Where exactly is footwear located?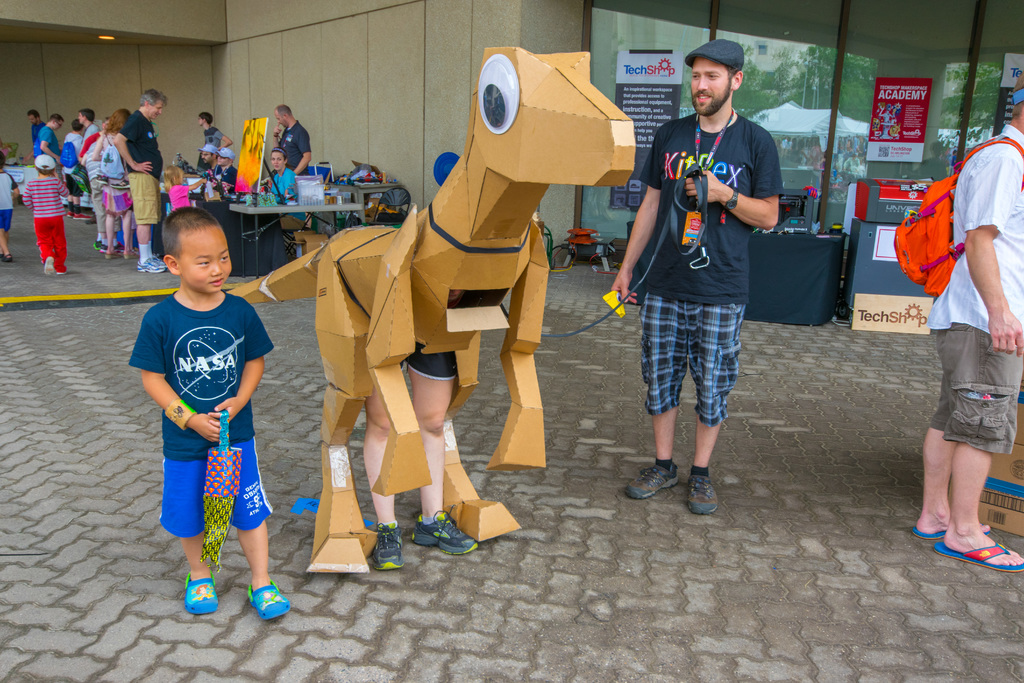
Its bounding box is detection(412, 513, 483, 557).
